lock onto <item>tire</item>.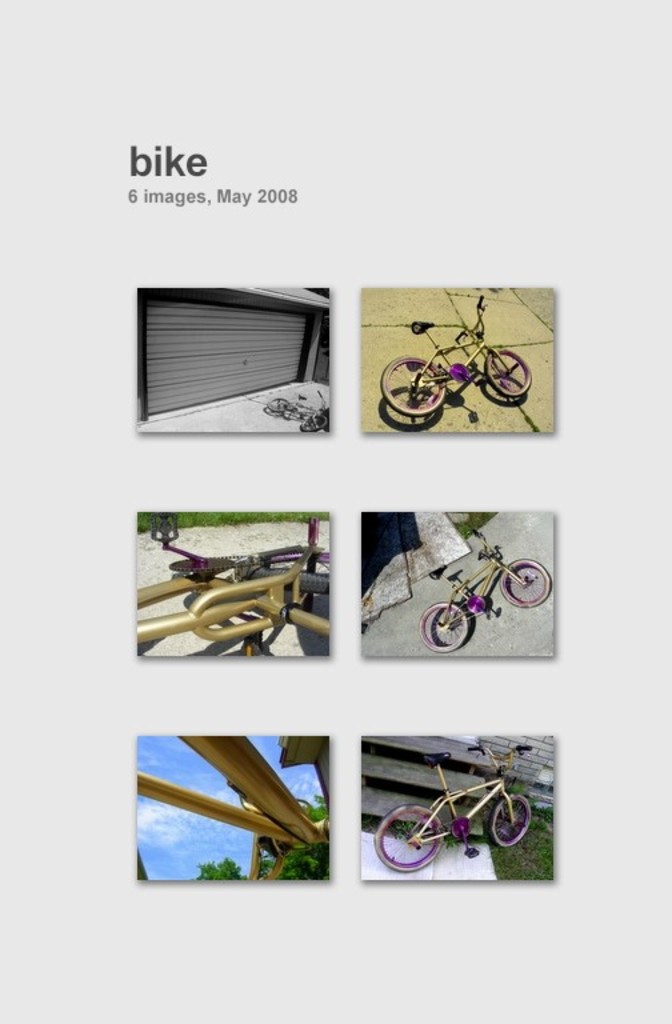
Locked: crop(501, 551, 549, 607).
